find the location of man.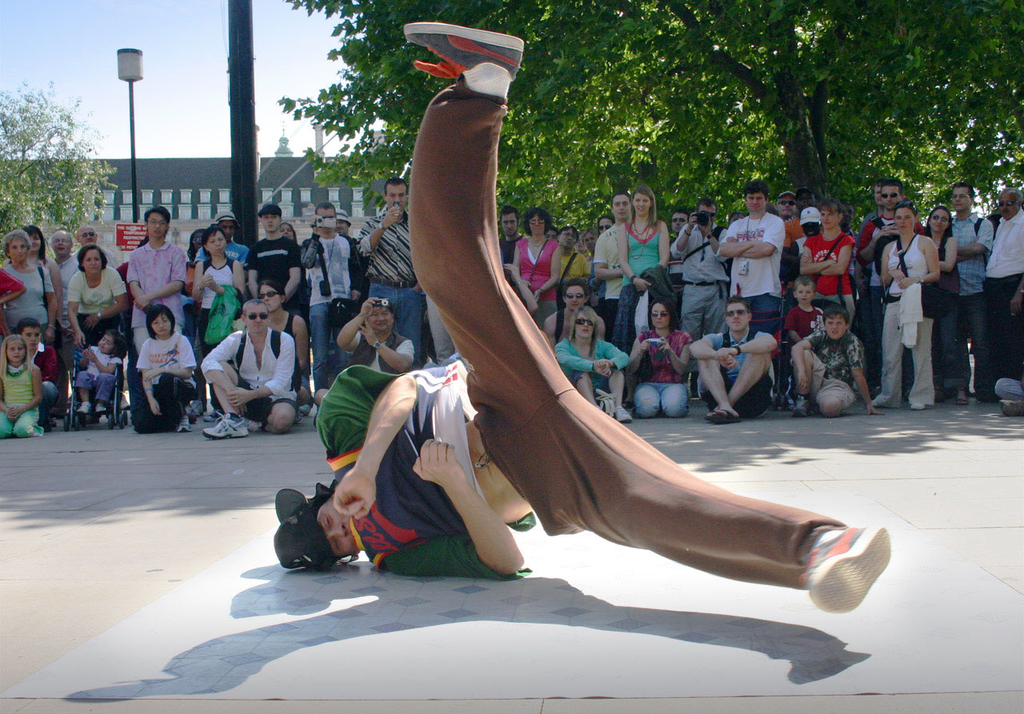
Location: {"x1": 687, "y1": 295, "x2": 782, "y2": 423}.
